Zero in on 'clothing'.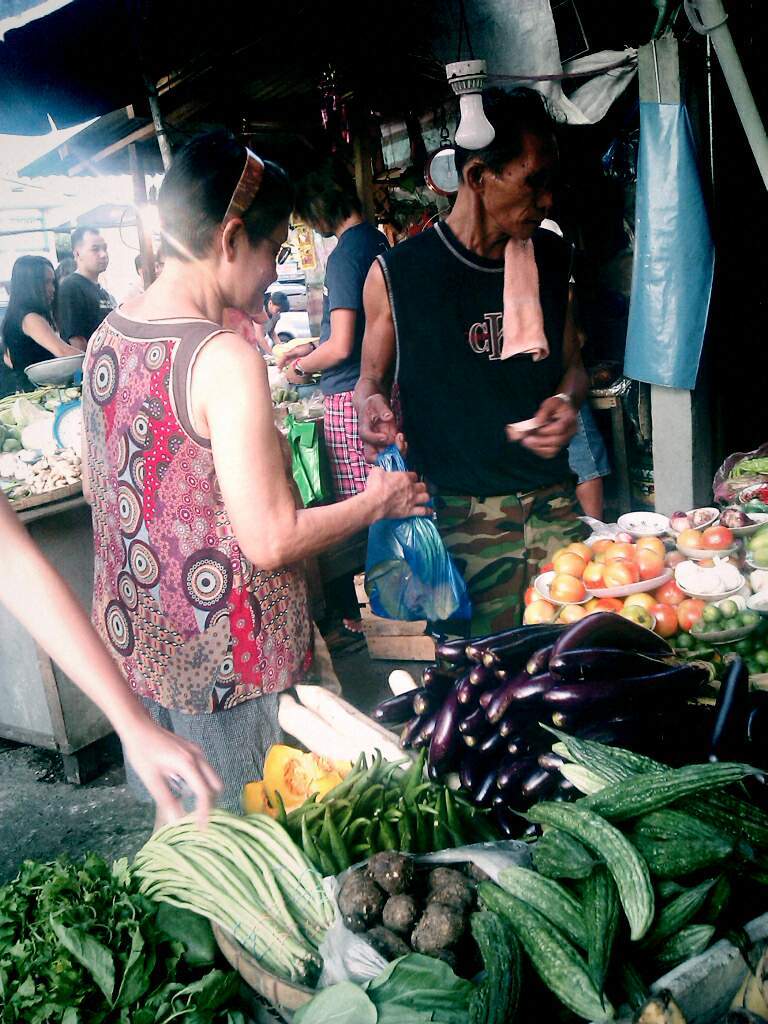
Zeroed in: left=95, top=289, right=333, bottom=854.
